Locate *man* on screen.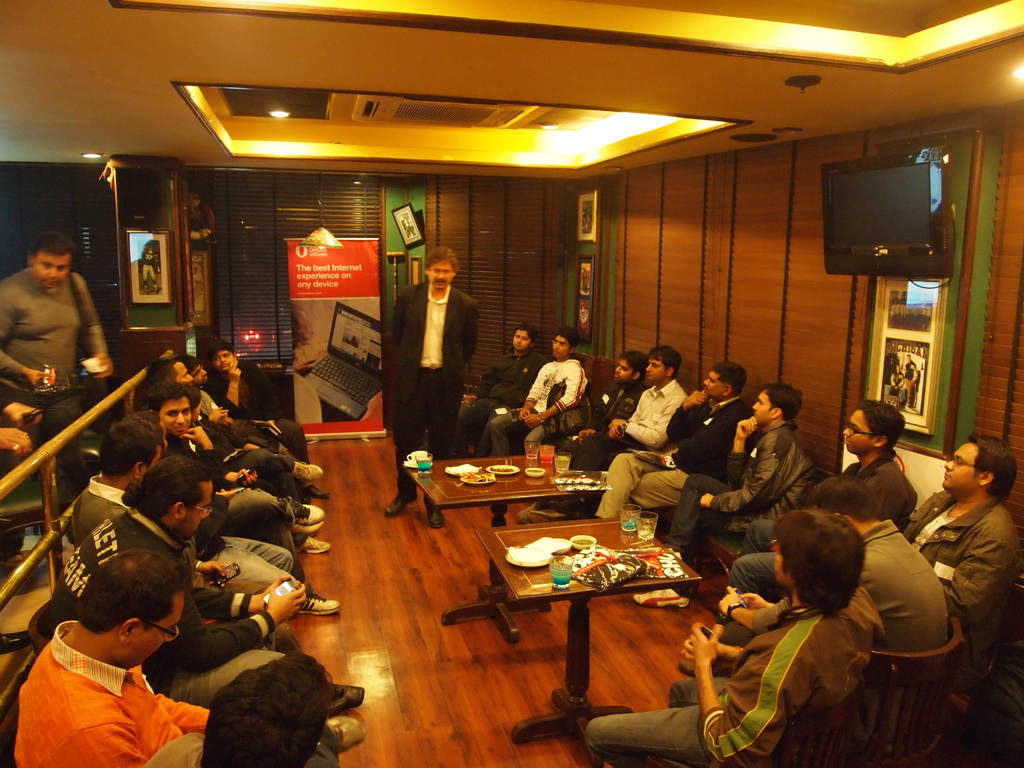
On screen at x1=67 y1=421 x2=361 y2=716.
